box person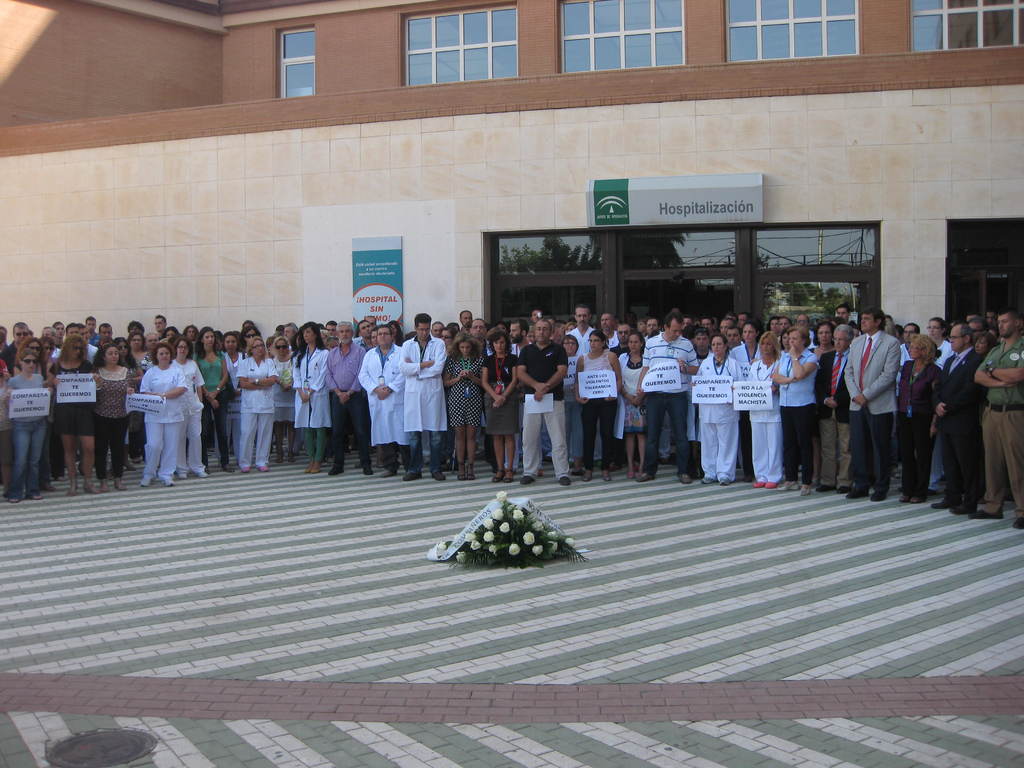
<region>351, 318, 376, 351</region>
